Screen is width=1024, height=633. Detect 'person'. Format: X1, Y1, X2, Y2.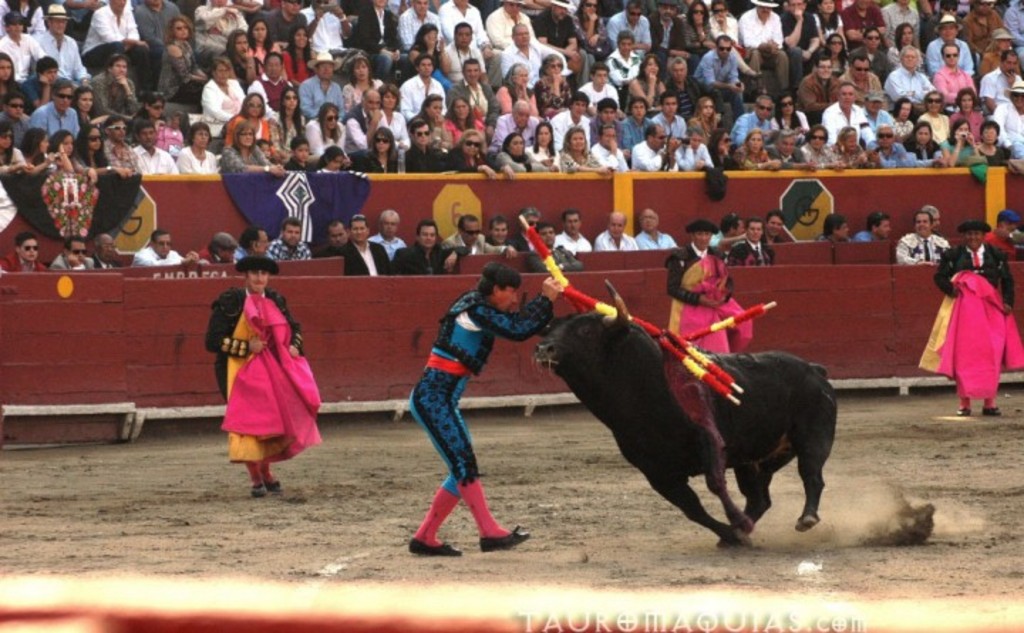
101, 117, 139, 172.
